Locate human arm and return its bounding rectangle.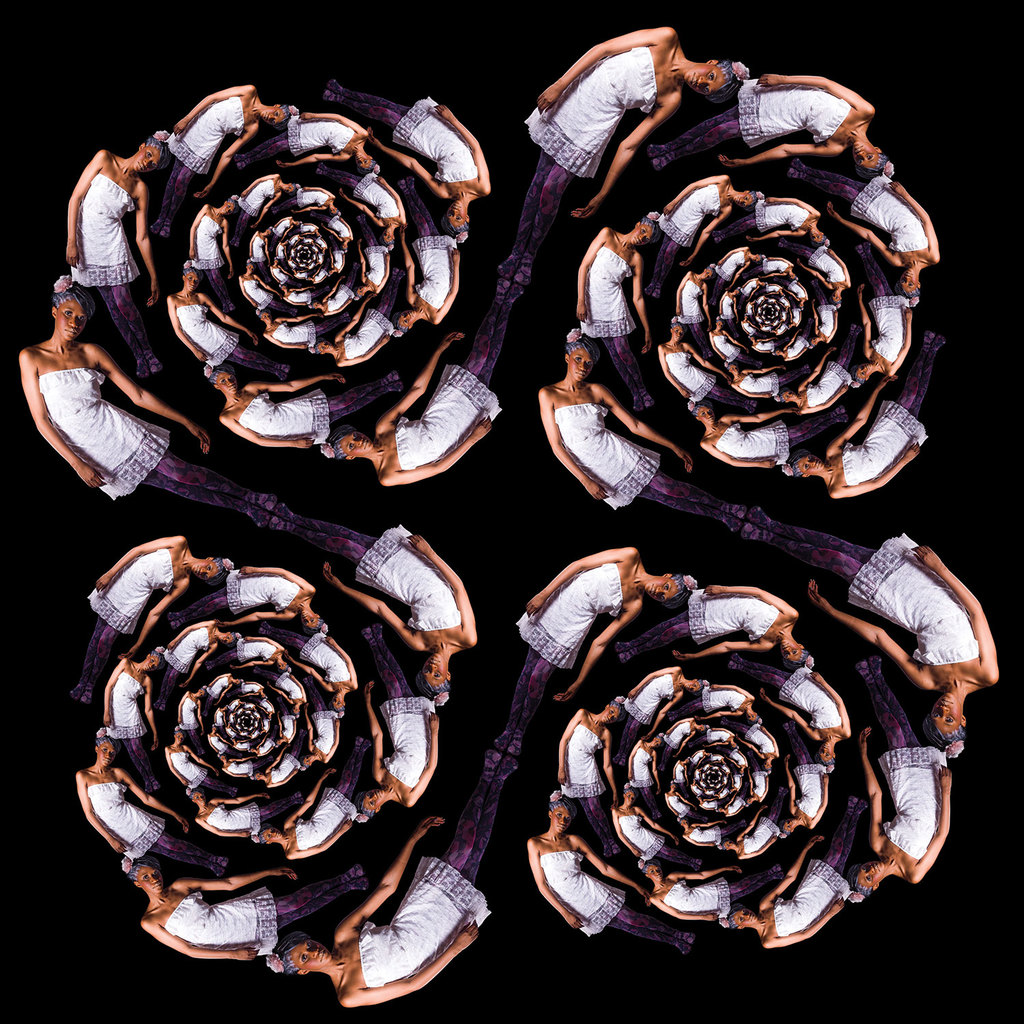
select_region(663, 171, 722, 216).
